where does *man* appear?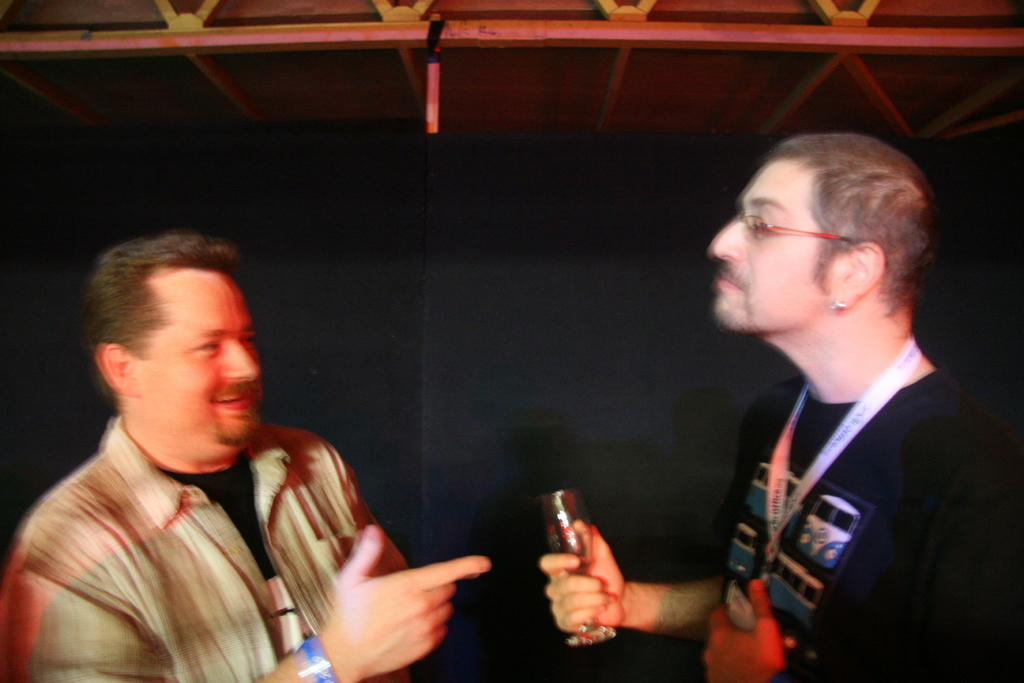
Appears at bbox=[539, 136, 1023, 682].
